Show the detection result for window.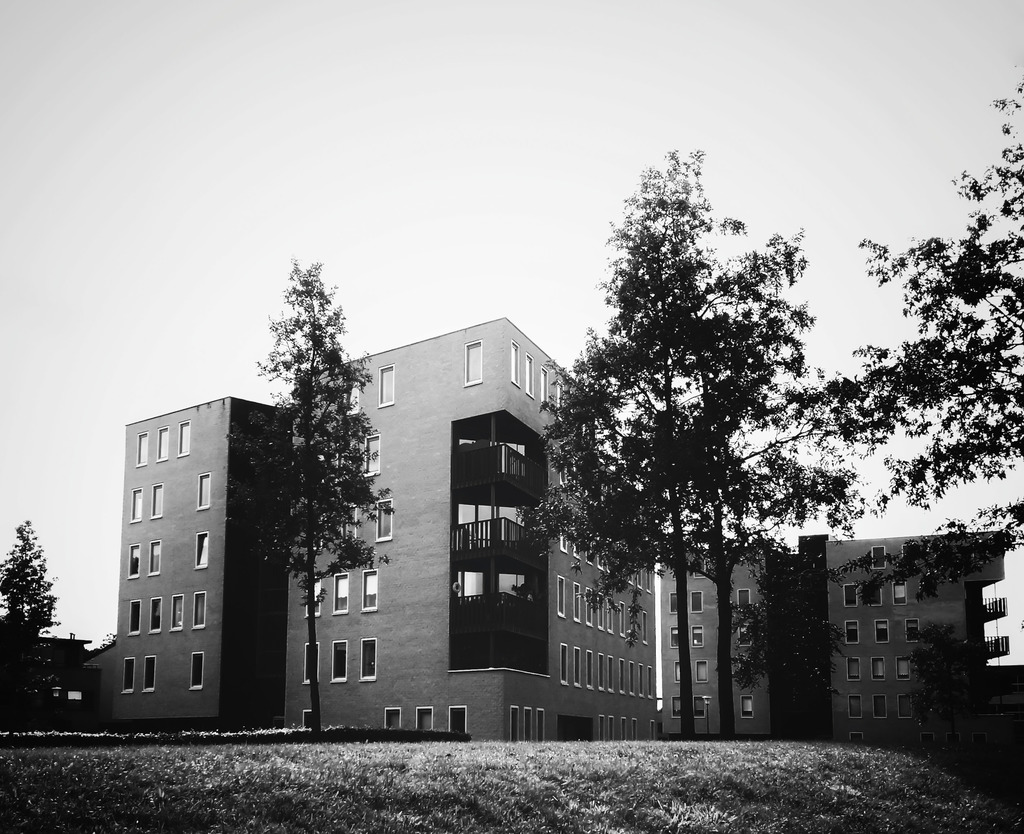
l=631, t=720, r=637, b=741.
